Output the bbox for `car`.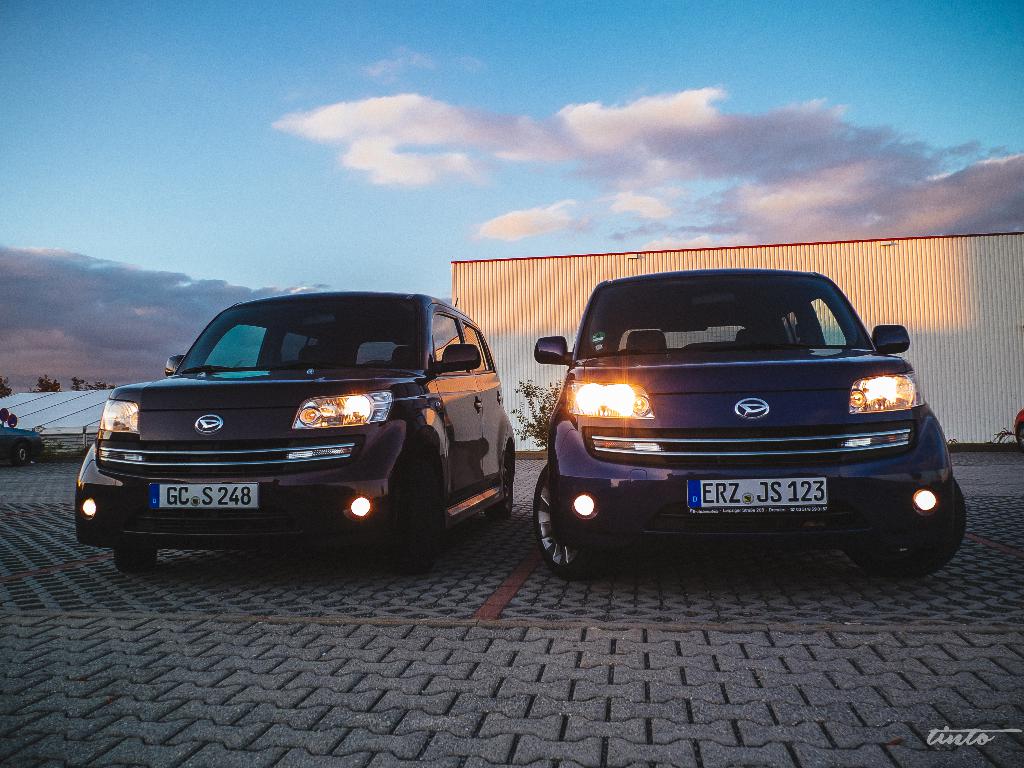
<region>525, 269, 959, 581</region>.
